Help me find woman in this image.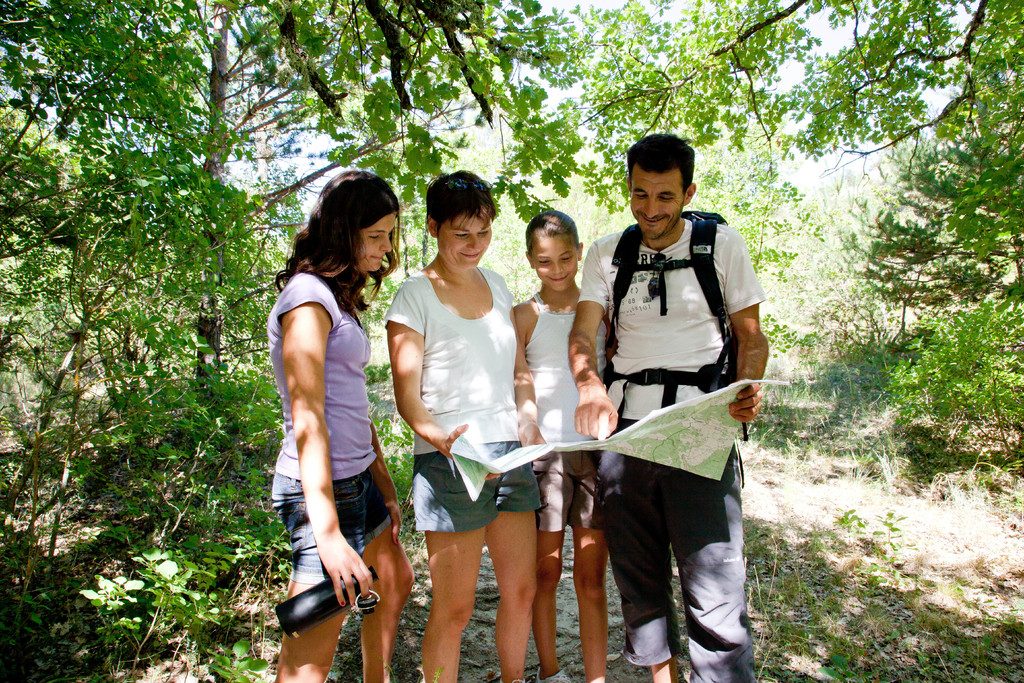
Found it: select_region(385, 171, 556, 662).
